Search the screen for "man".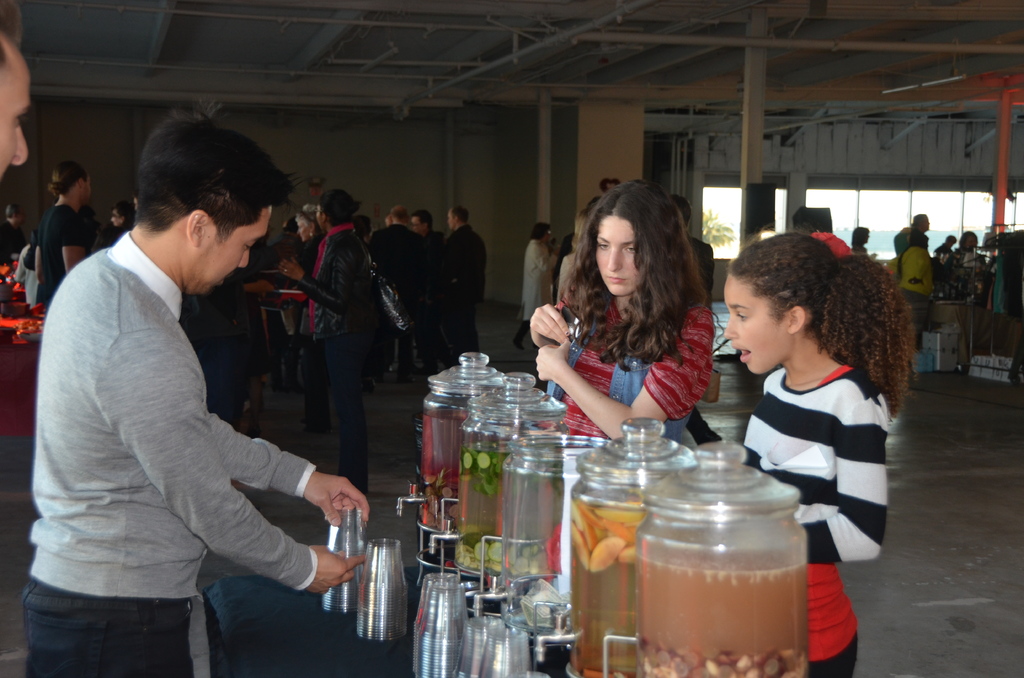
Found at locate(444, 202, 488, 376).
